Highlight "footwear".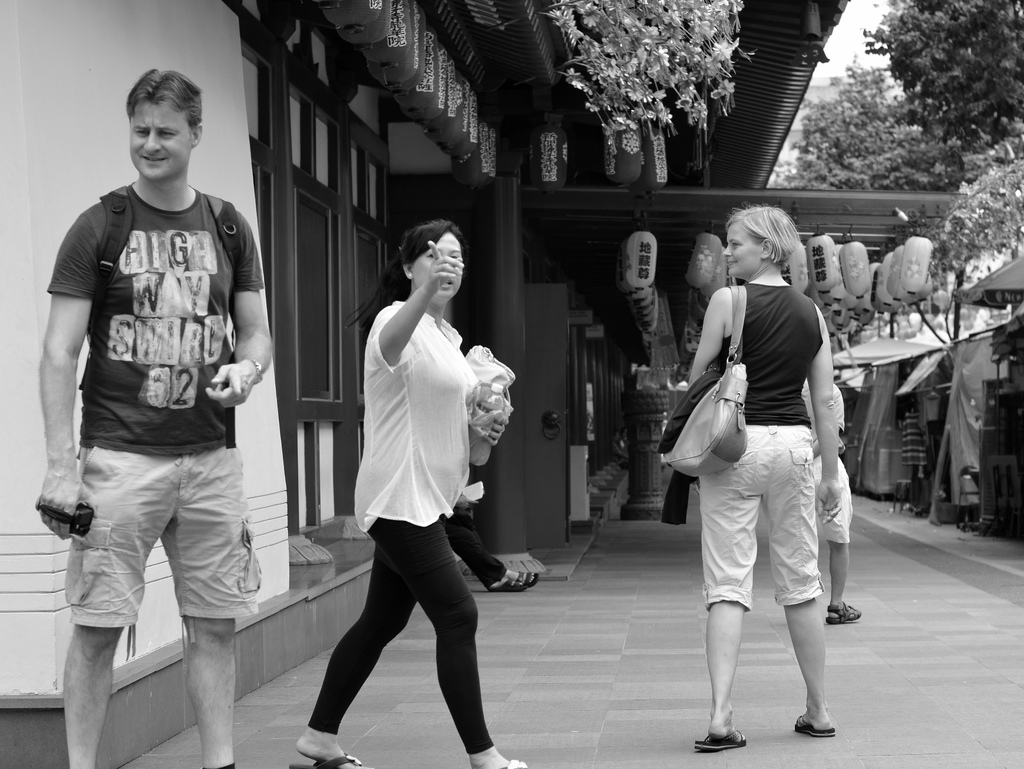
Highlighted region: Rect(496, 757, 531, 768).
